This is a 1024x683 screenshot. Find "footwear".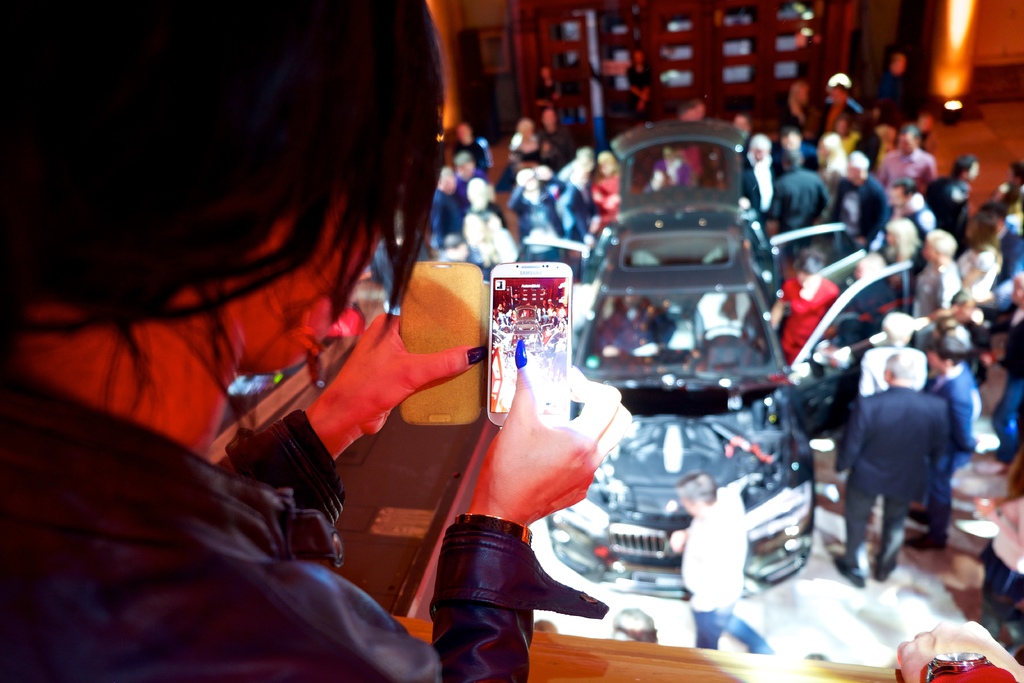
Bounding box: (903,532,947,553).
